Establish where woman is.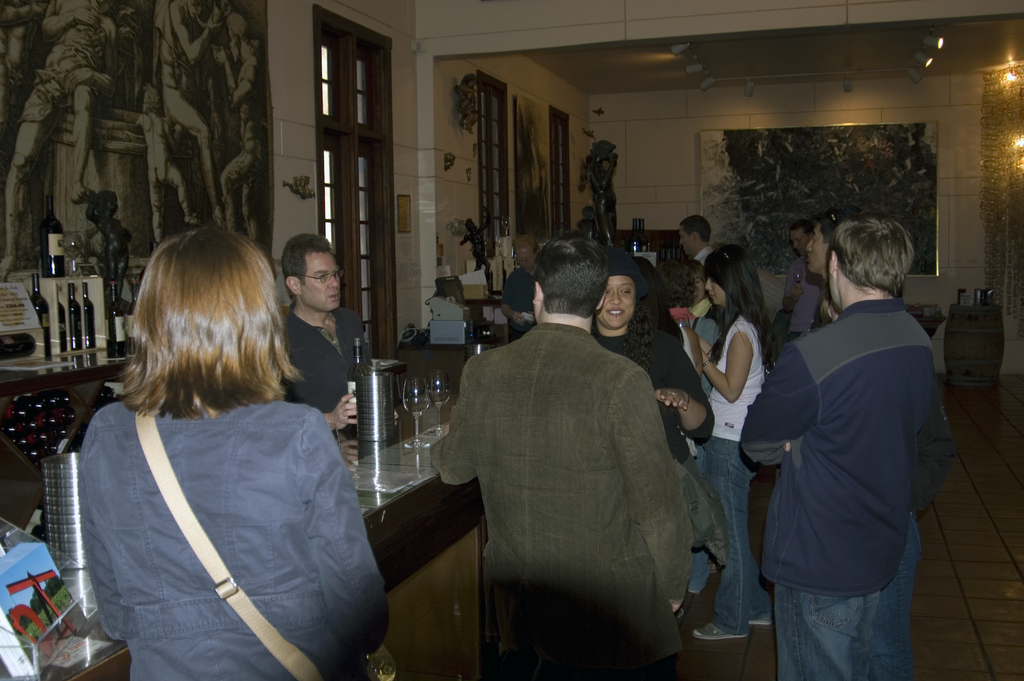
Established at (593,248,715,492).
